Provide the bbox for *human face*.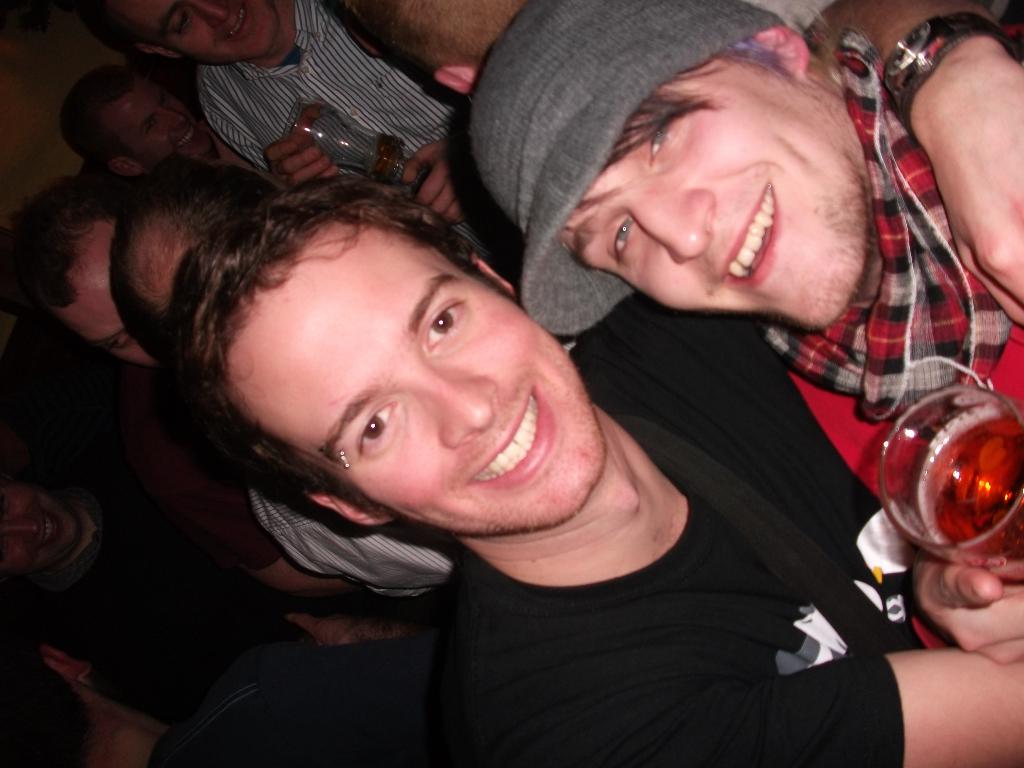
bbox(563, 49, 864, 328).
